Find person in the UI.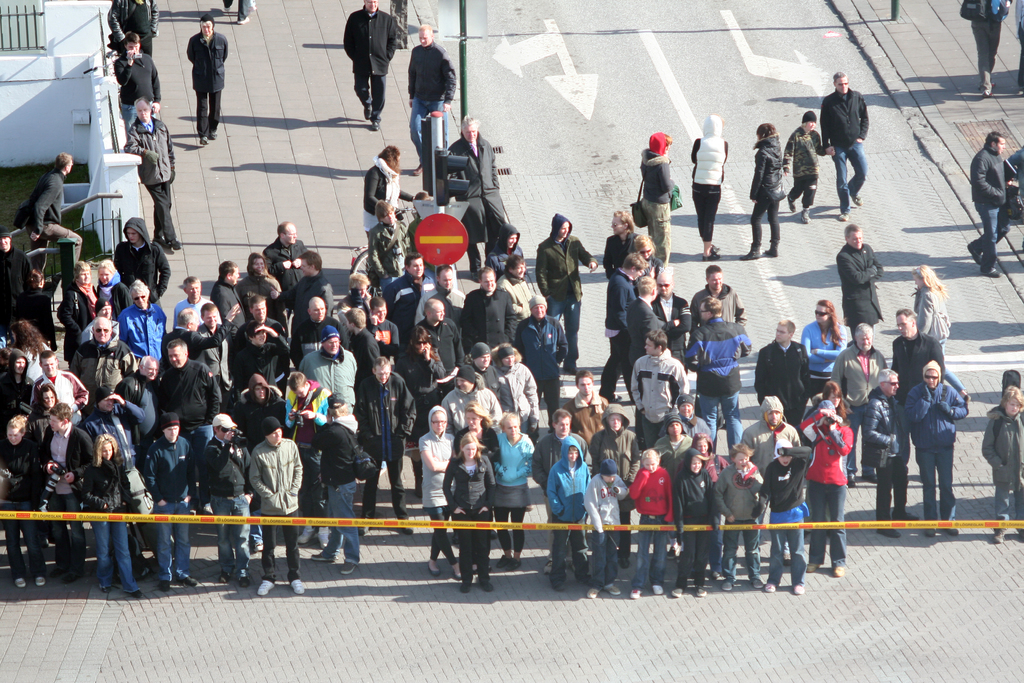
UI element at <box>964,128,1007,277</box>.
